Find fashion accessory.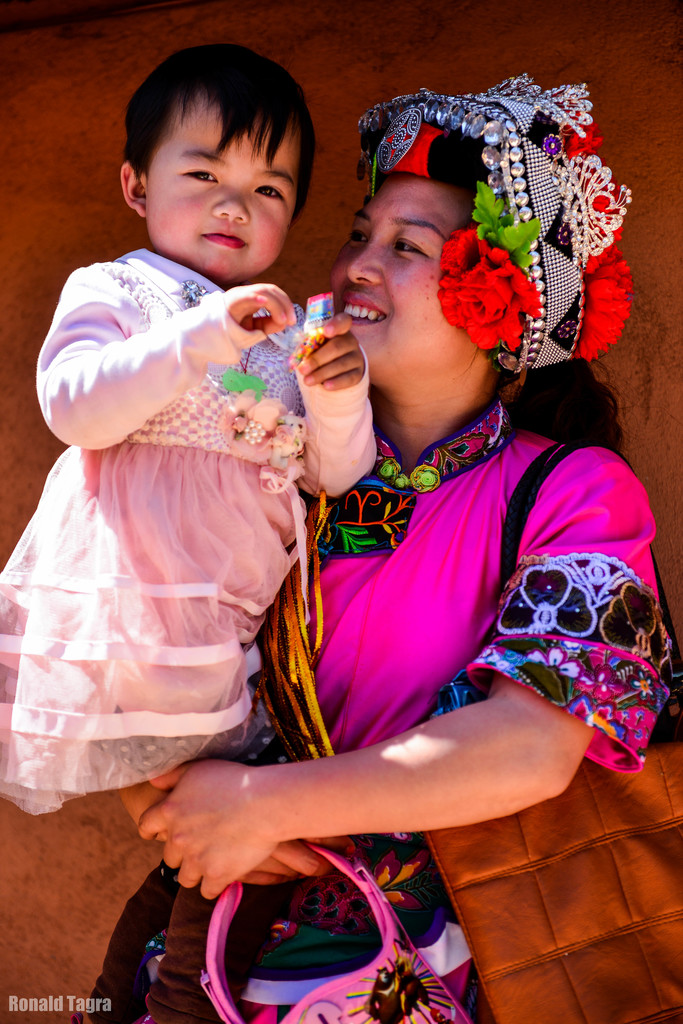
(x1=197, y1=843, x2=470, y2=1023).
